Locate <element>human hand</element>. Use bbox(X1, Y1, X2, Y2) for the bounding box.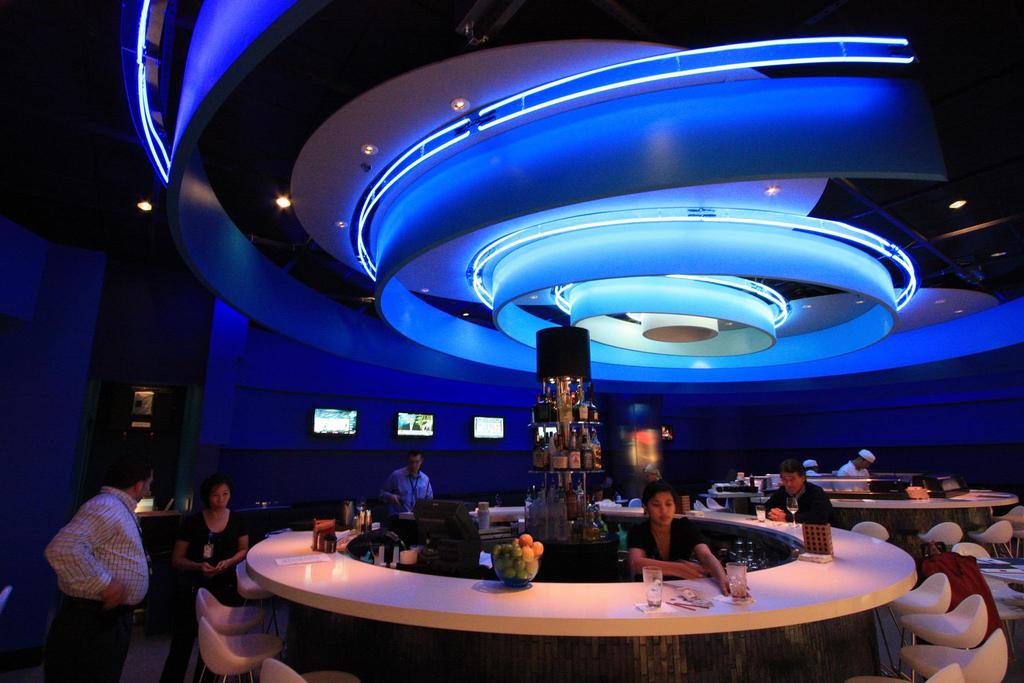
bbox(104, 577, 124, 610).
